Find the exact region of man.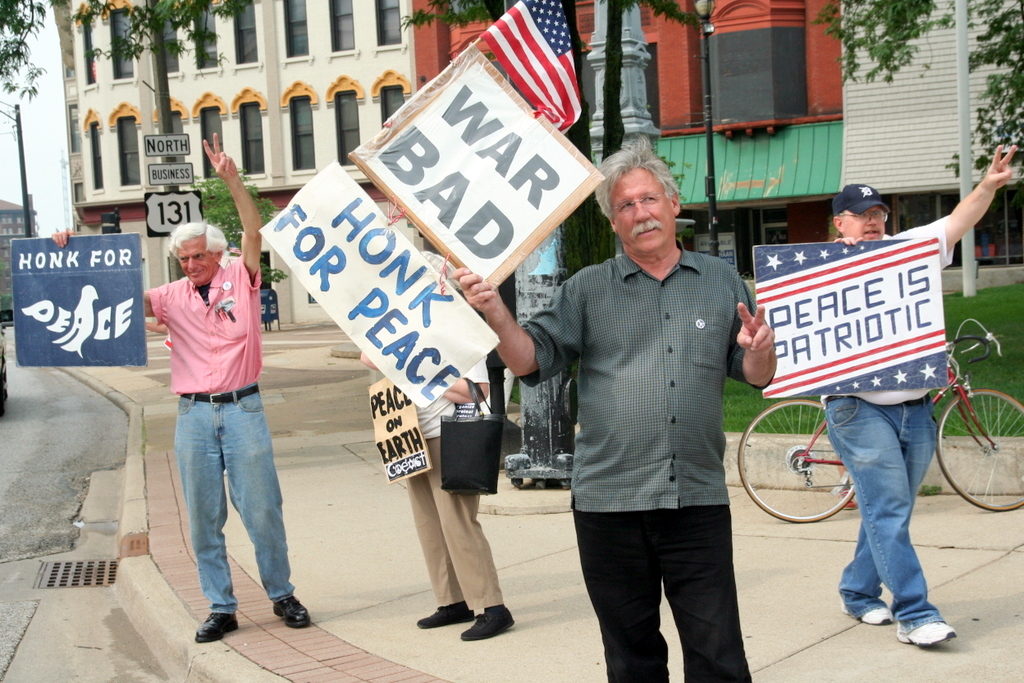
Exact region: left=809, top=144, right=1016, bottom=654.
